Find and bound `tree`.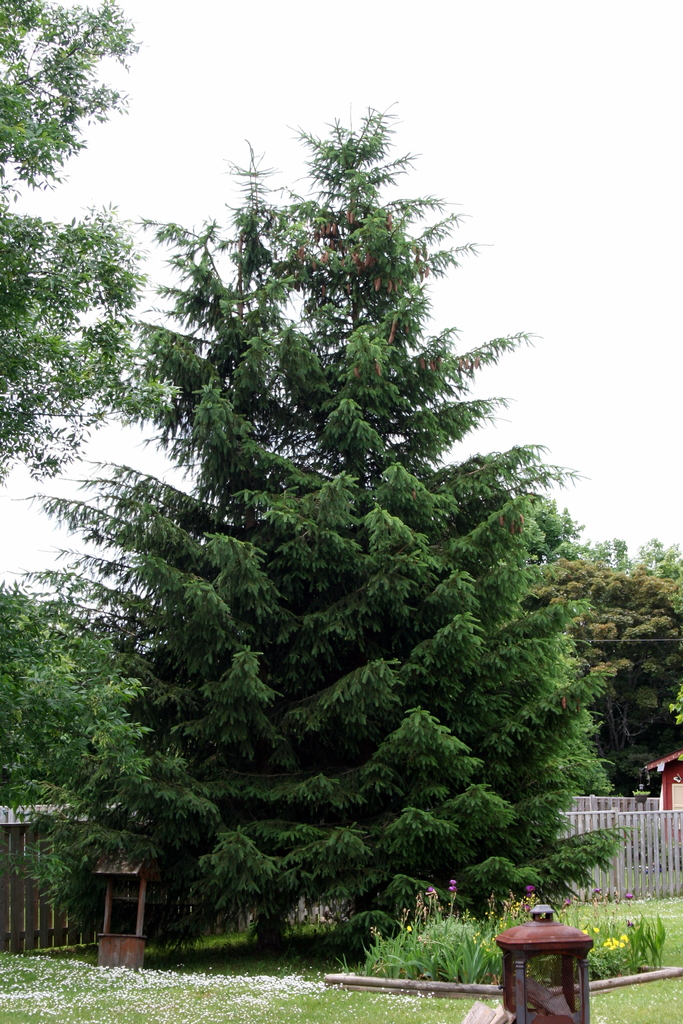
Bound: pyautogui.locateOnScreen(552, 536, 682, 790).
